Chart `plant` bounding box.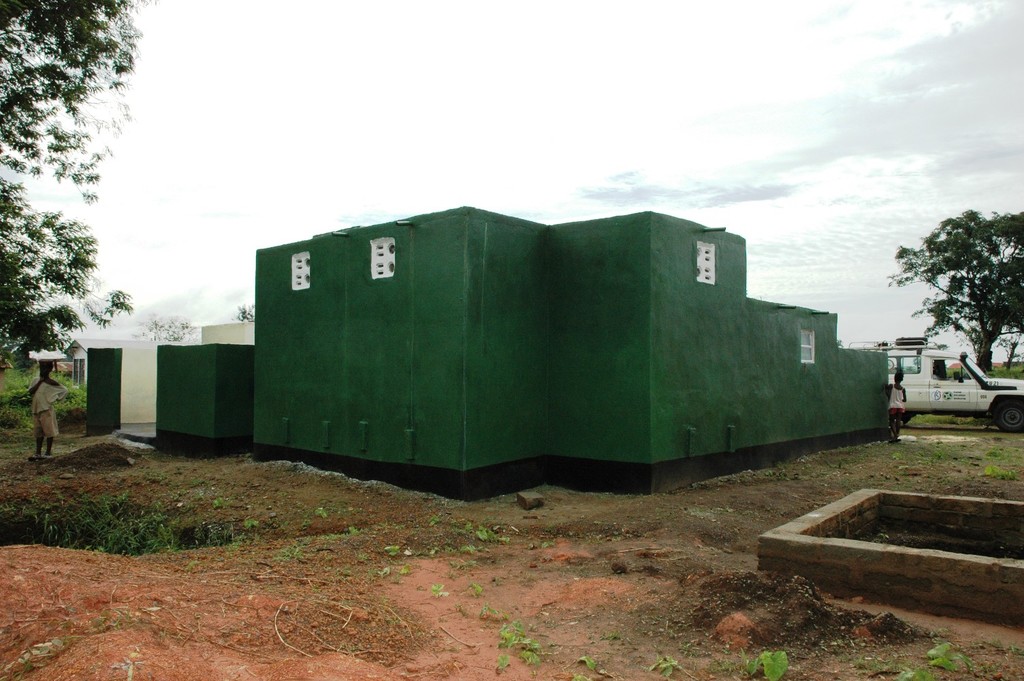
Charted: [left=482, top=606, right=496, bottom=615].
